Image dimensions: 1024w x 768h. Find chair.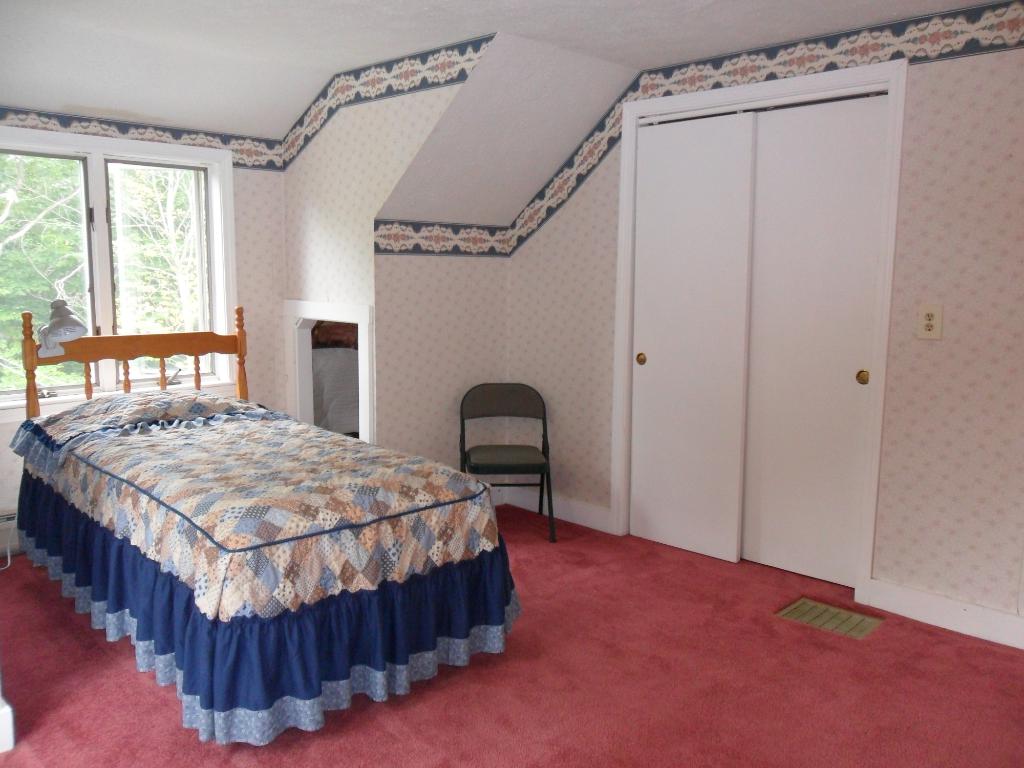
(left=451, top=381, right=570, bottom=536).
